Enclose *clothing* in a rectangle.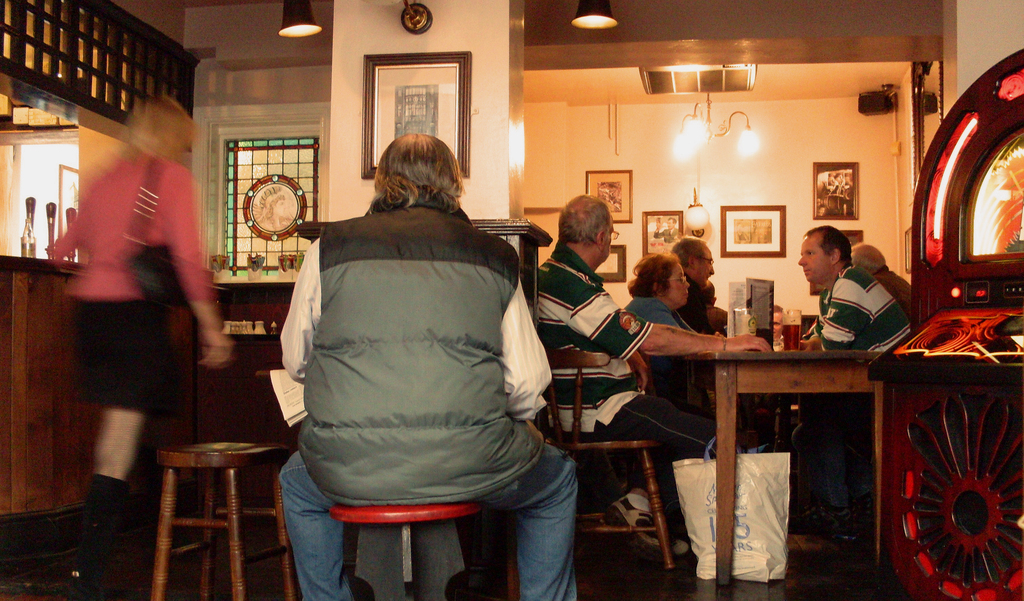
[x1=703, y1=304, x2=728, y2=332].
